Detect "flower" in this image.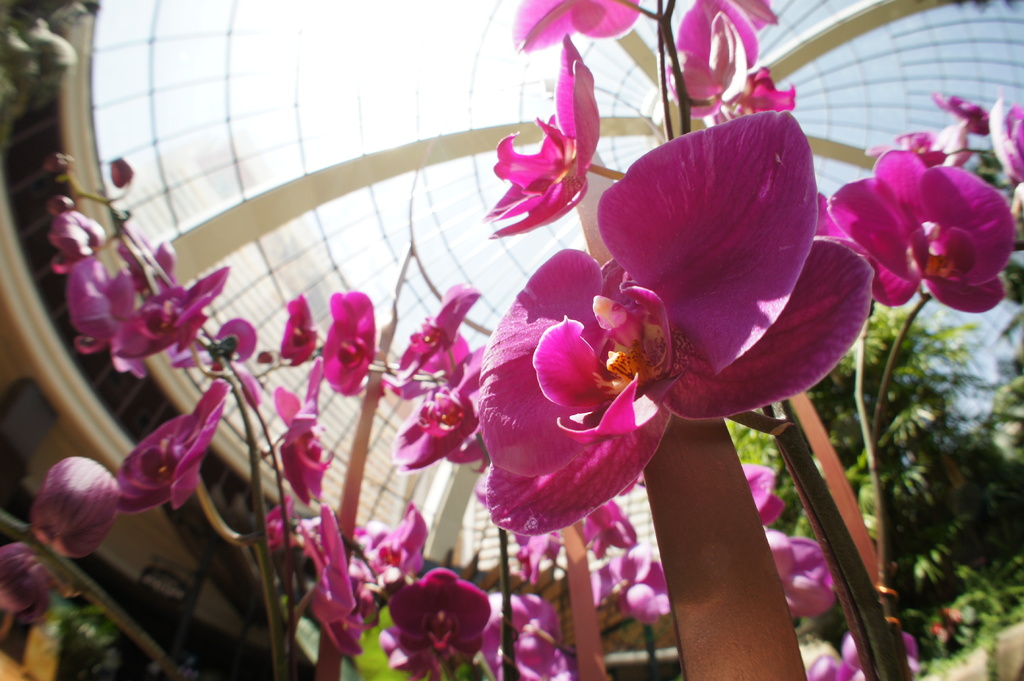
Detection: select_region(504, 0, 635, 46).
